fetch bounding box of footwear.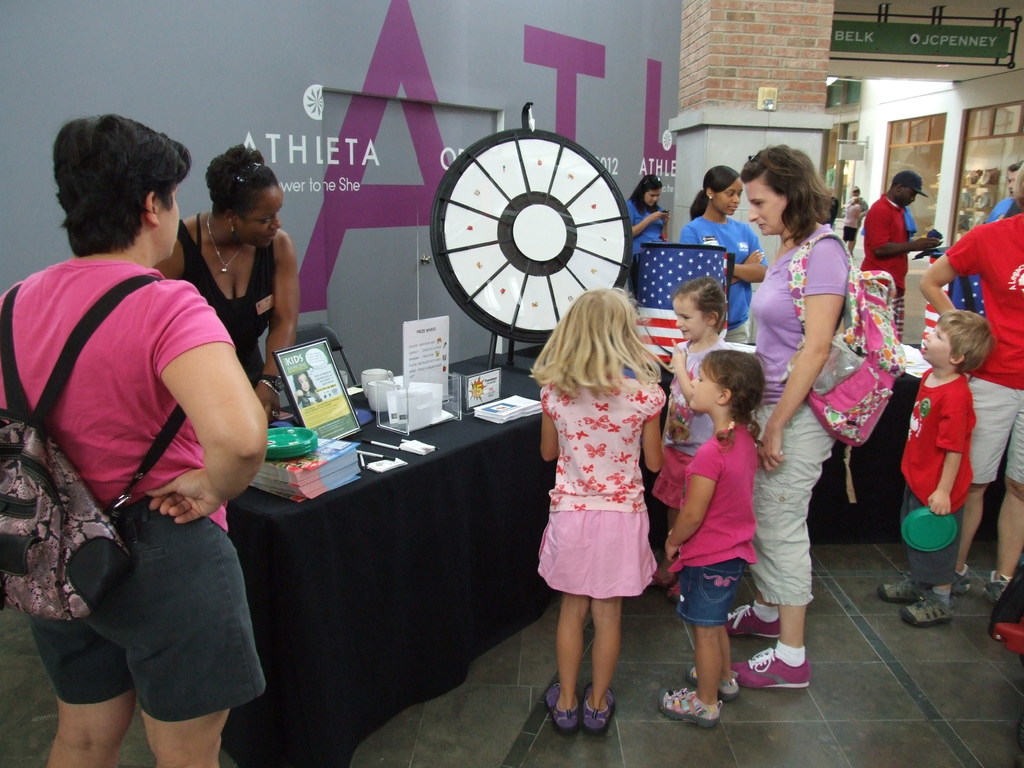
Bbox: [586, 682, 614, 729].
